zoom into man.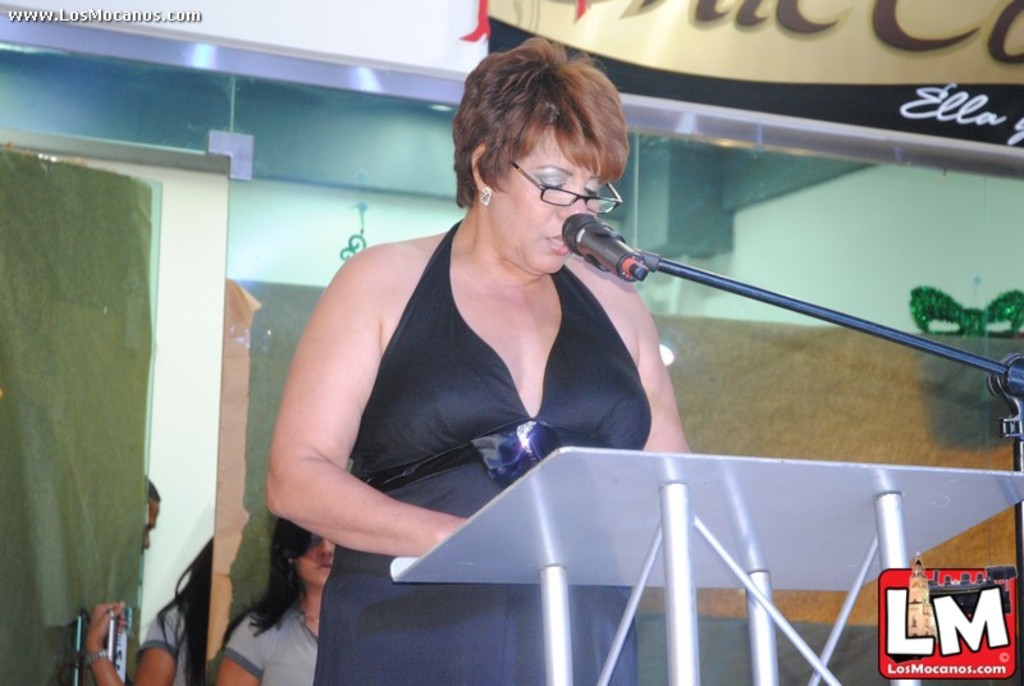
Zoom target: box(77, 472, 164, 685).
